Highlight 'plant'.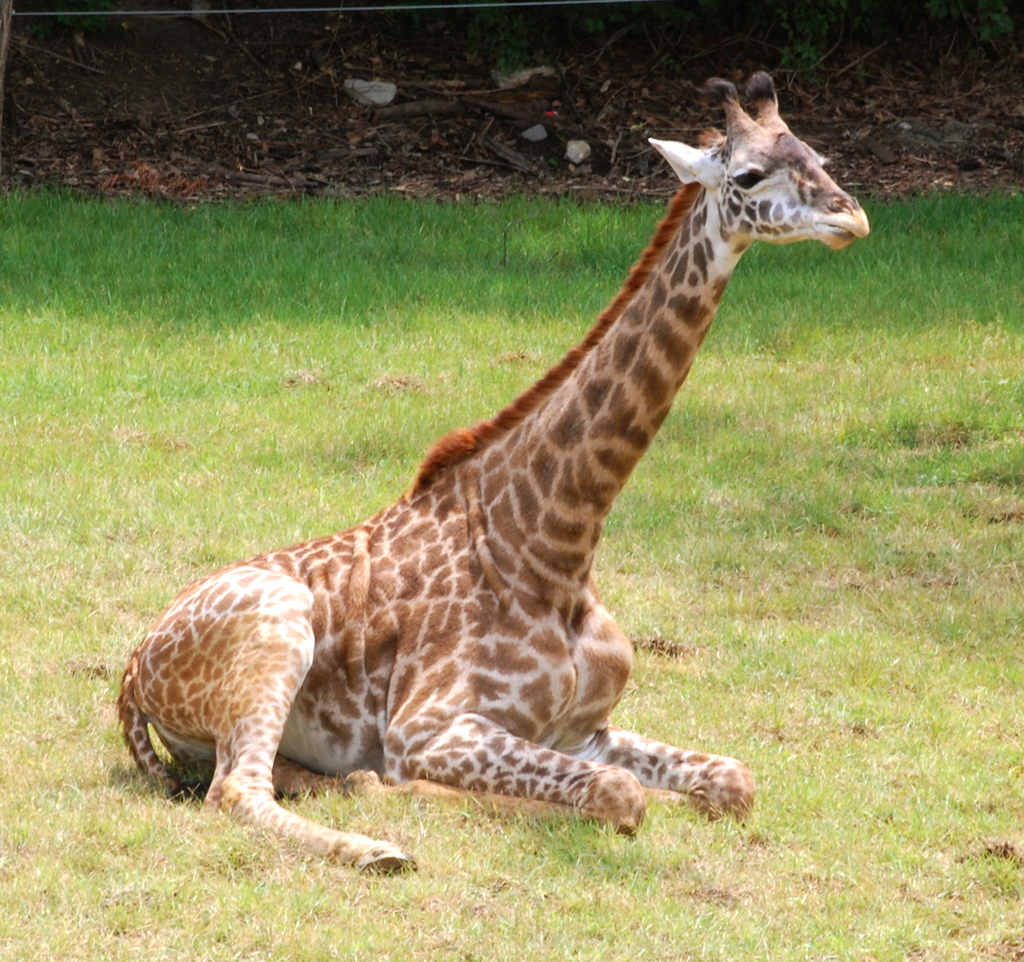
Highlighted region: 460/4/543/76.
